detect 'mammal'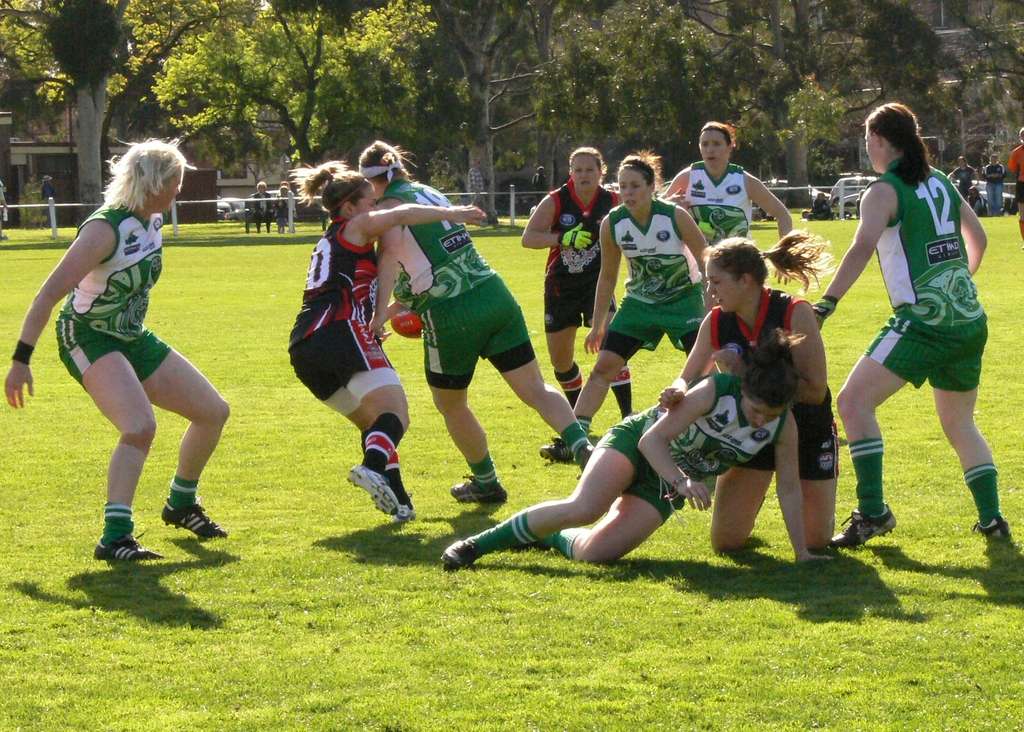
(657, 118, 796, 302)
